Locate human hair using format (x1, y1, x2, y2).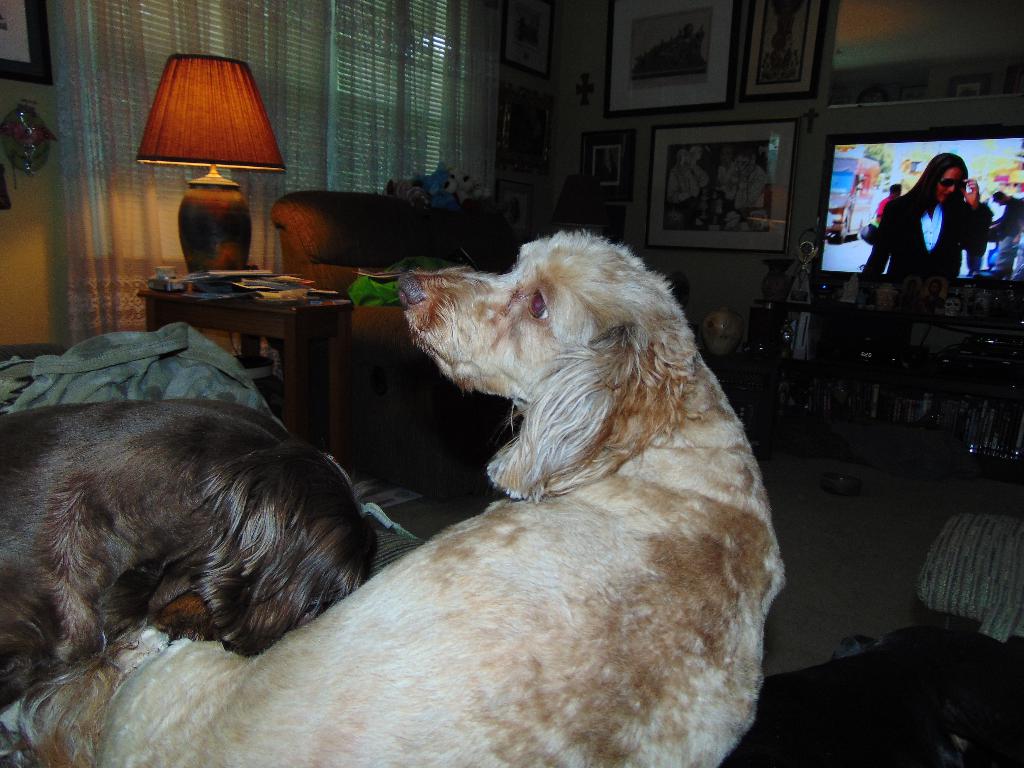
(888, 154, 971, 223).
